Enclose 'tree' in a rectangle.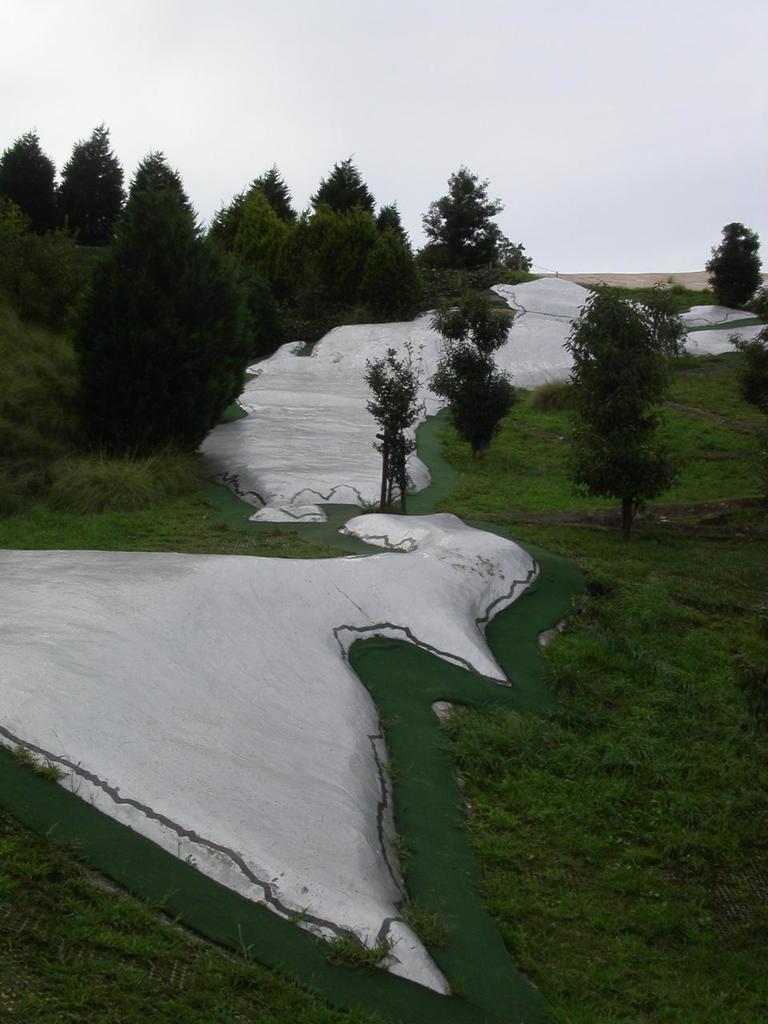
693/216/767/323.
